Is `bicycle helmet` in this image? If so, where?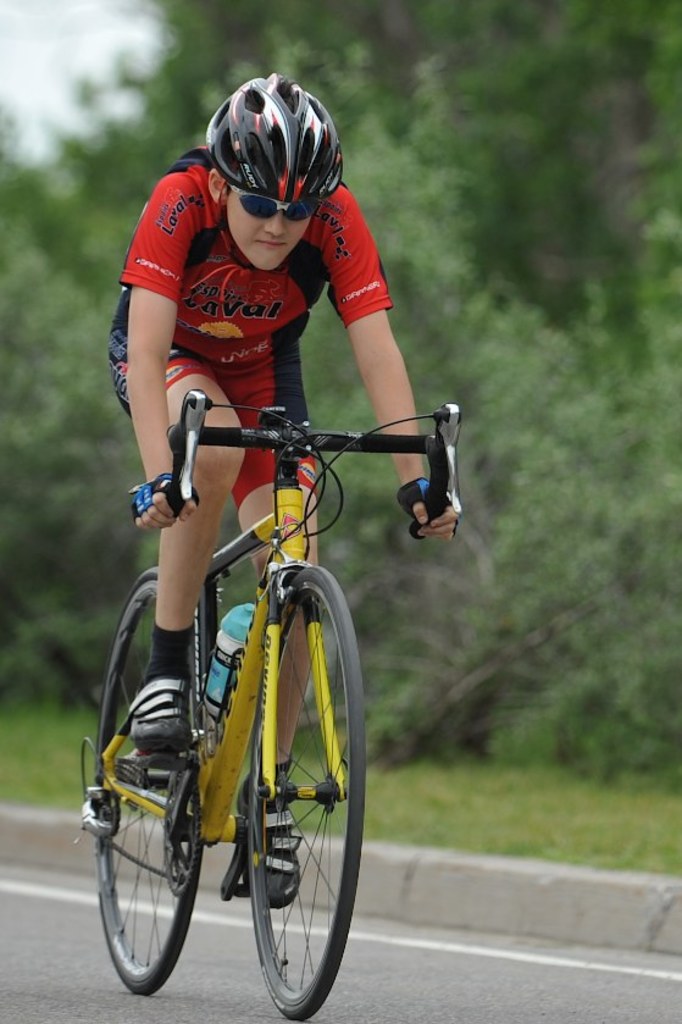
Yes, at bbox(217, 72, 342, 214).
